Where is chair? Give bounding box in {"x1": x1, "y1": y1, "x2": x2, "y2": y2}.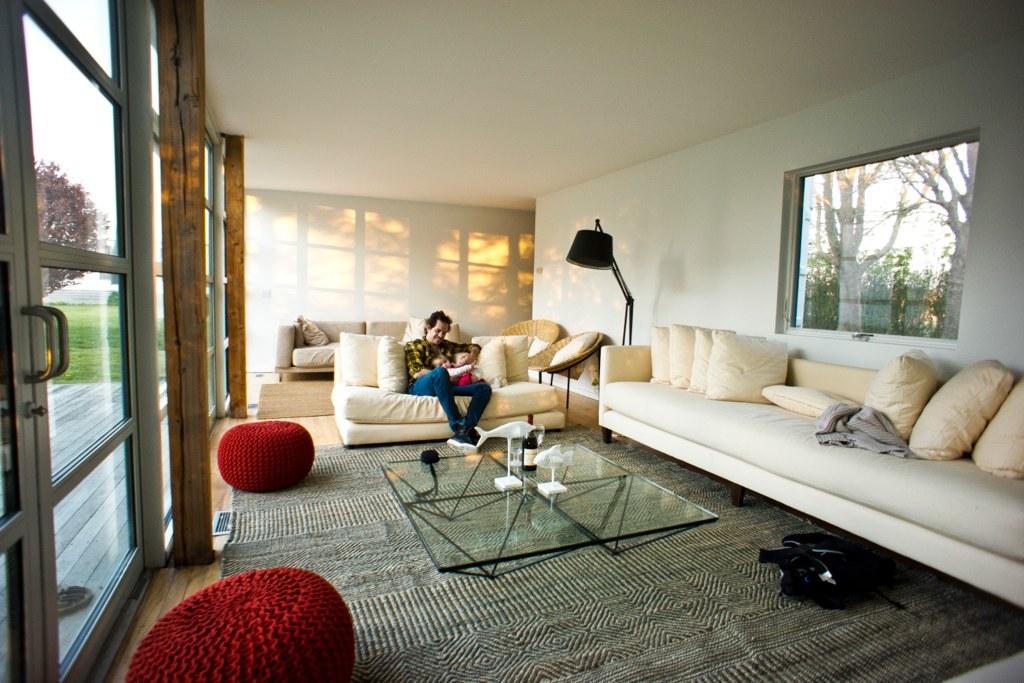
{"x1": 529, "y1": 327, "x2": 610, "y2": 375}.
